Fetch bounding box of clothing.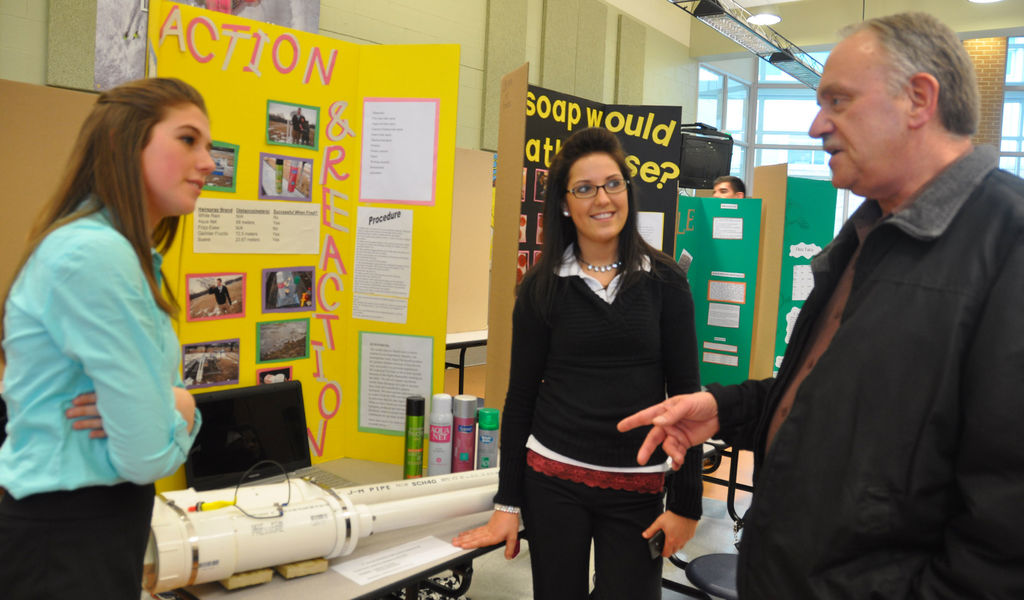
Bbox: rect(492, 234, 703, 599).
